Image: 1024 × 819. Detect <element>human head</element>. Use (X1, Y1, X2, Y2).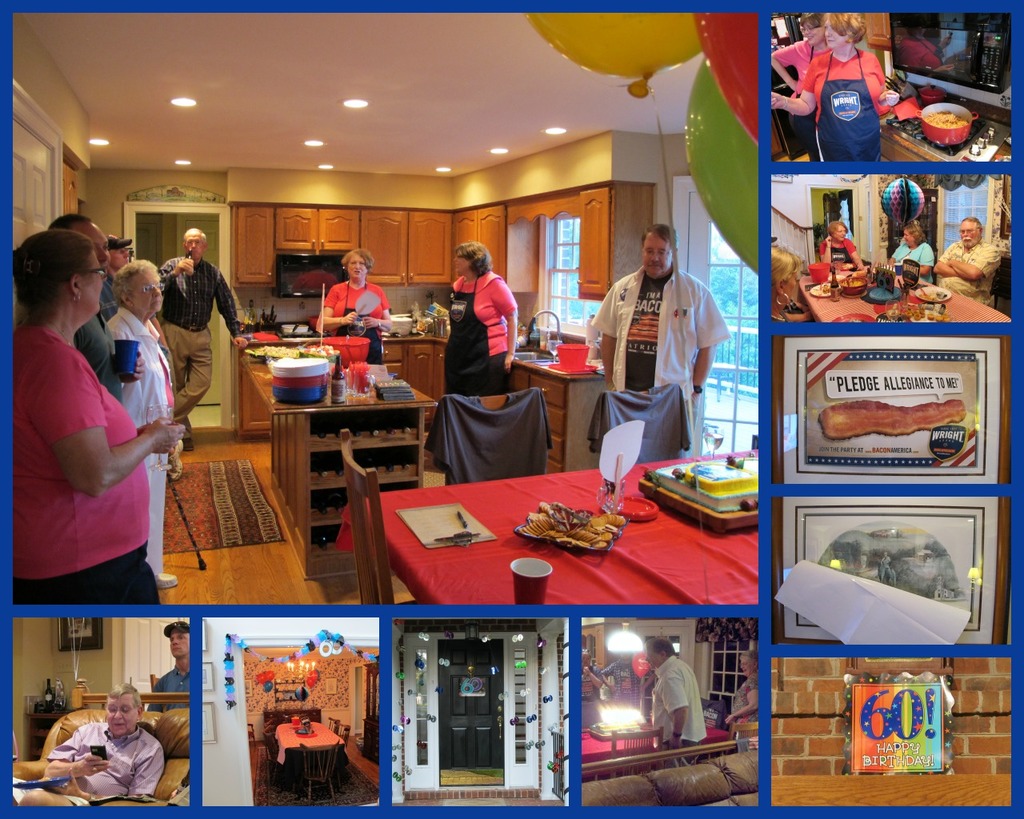
(903, 219, 923, 245).
